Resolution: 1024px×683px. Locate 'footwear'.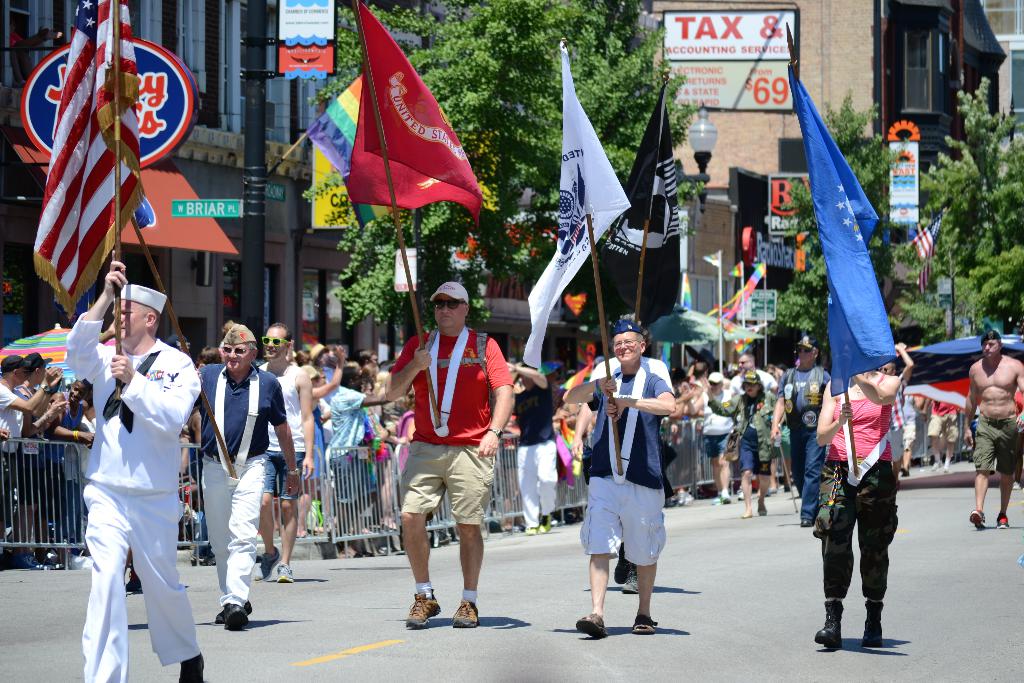
<region>406, 591, 442, 630</region>.
